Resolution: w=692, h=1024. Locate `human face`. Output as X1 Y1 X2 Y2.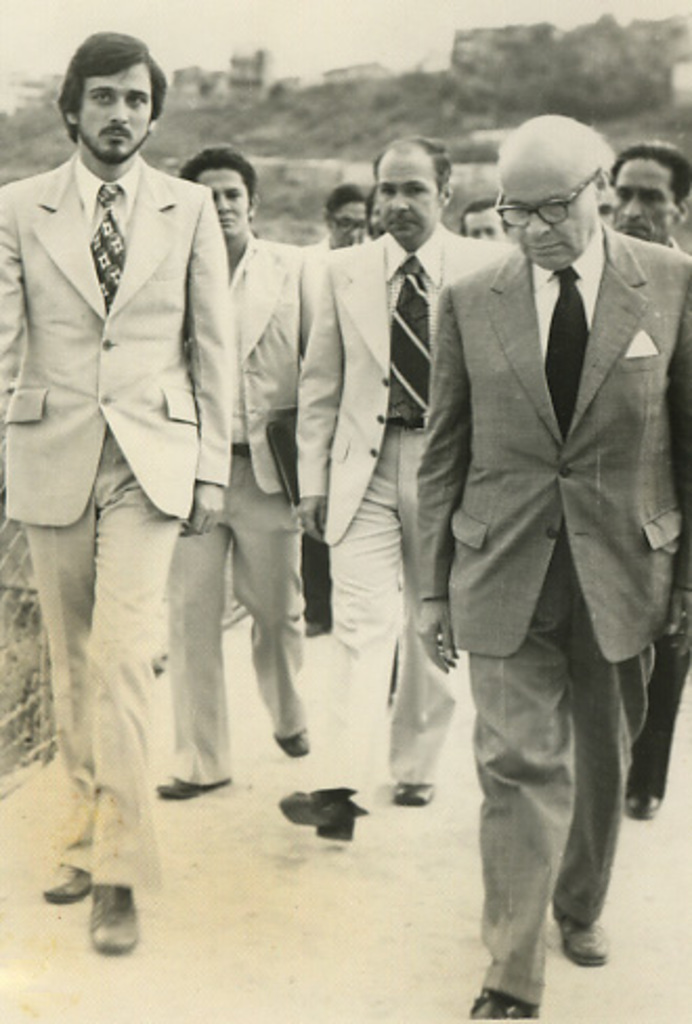
193 170 245 237.
